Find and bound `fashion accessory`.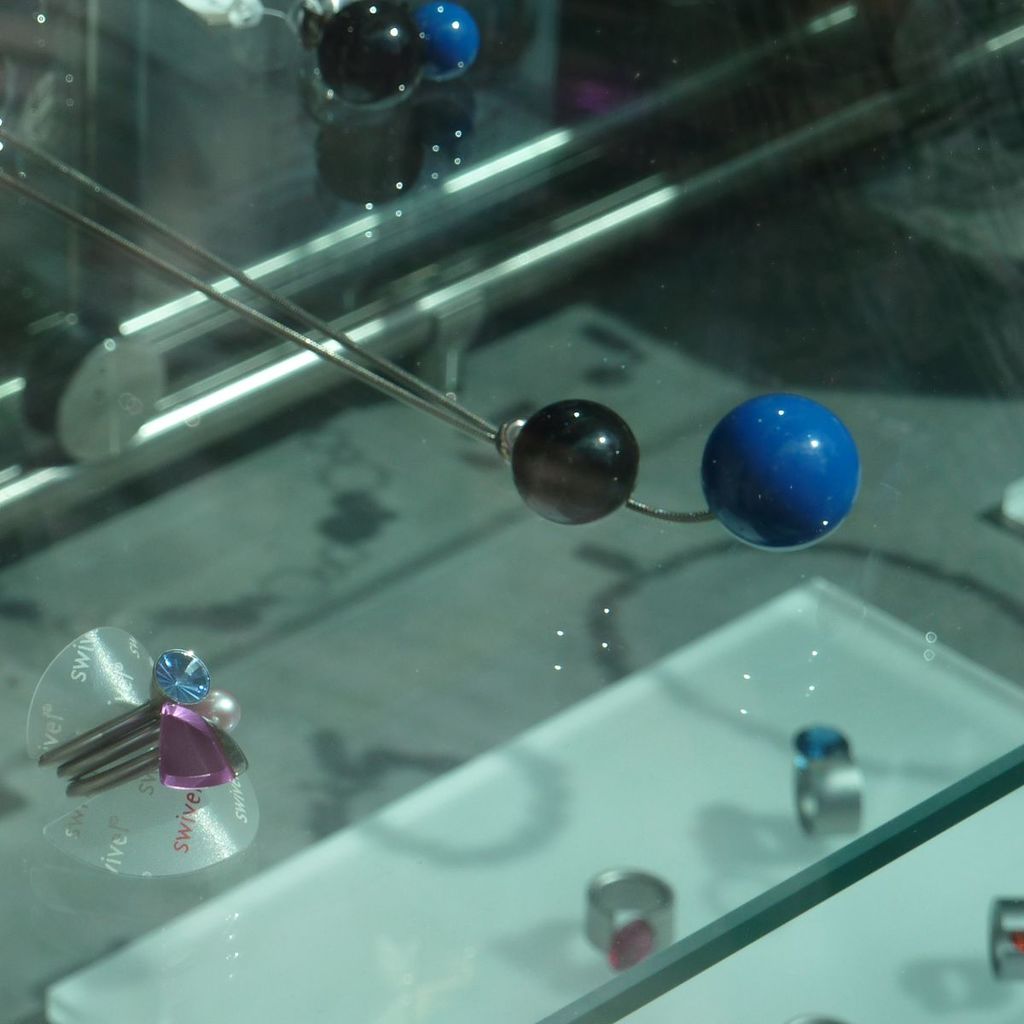
Bound: (0,124,863,549).
